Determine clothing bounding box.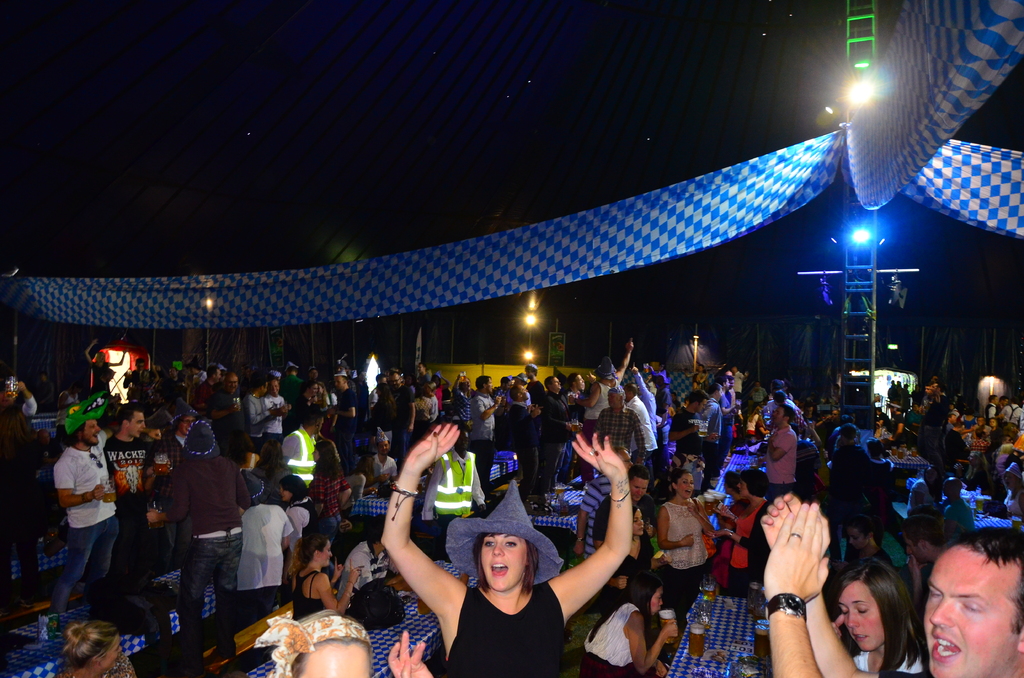
Determined: bbox=(747, 412, 755, 433).
